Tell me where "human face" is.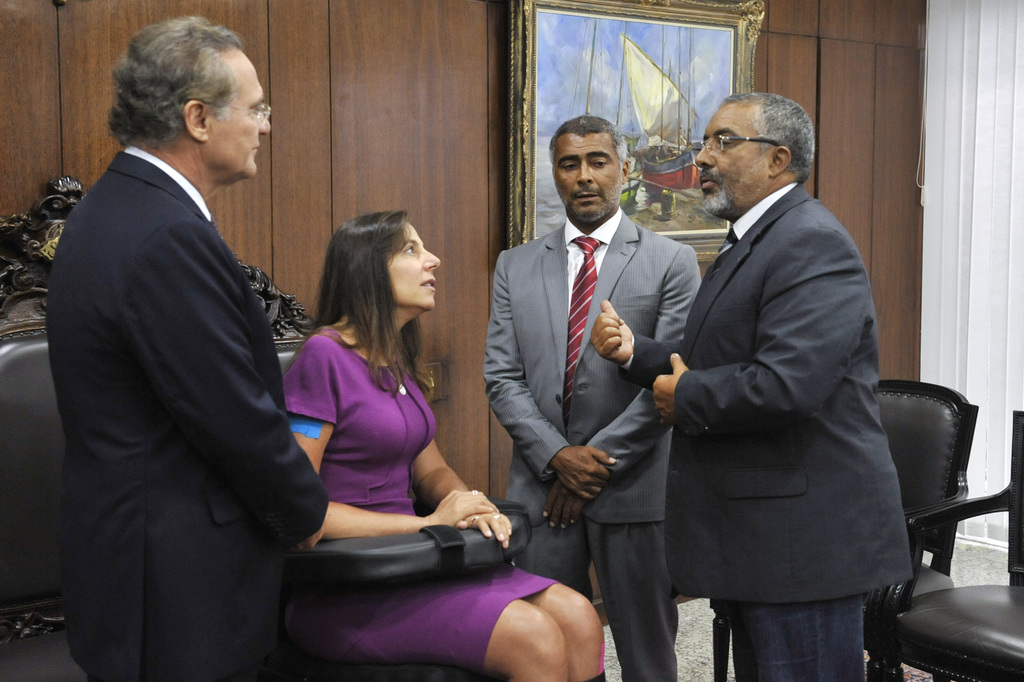
"human face" is at rect(553, 133, 621, 222).
